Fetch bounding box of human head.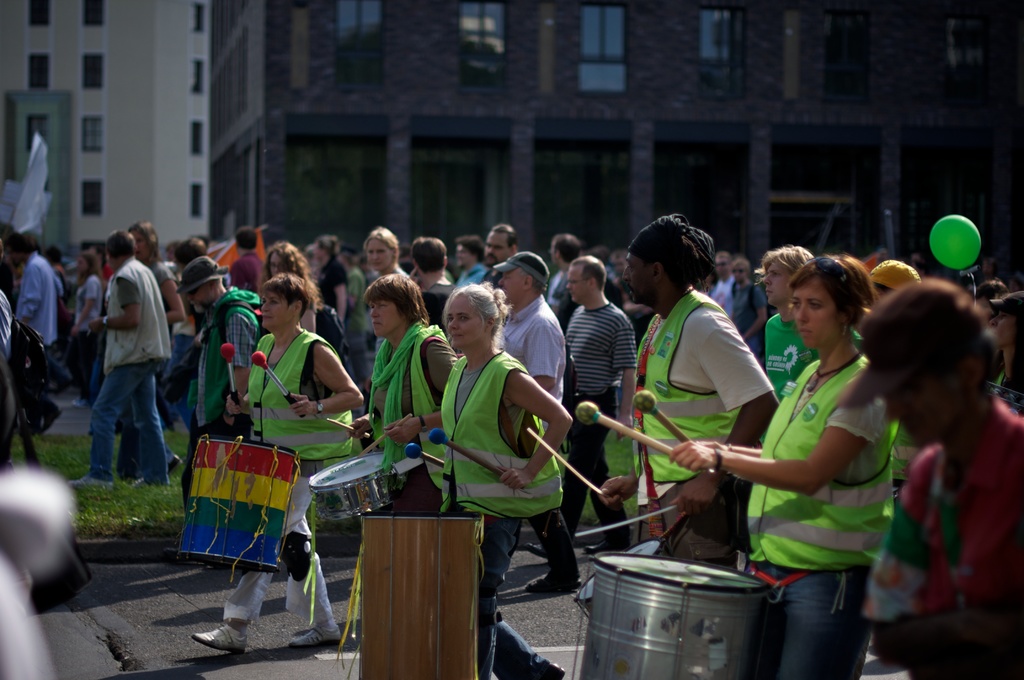
Bbox: crop(260, 273, 310, 331).
